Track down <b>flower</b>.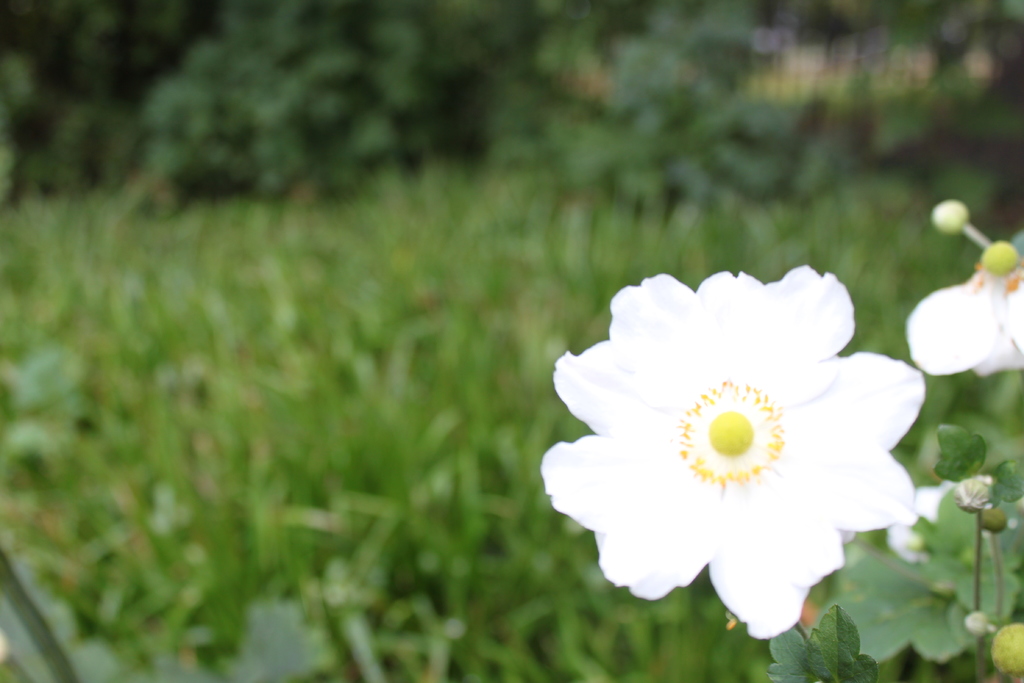
Tracked to (541, 268, 928, 638).
